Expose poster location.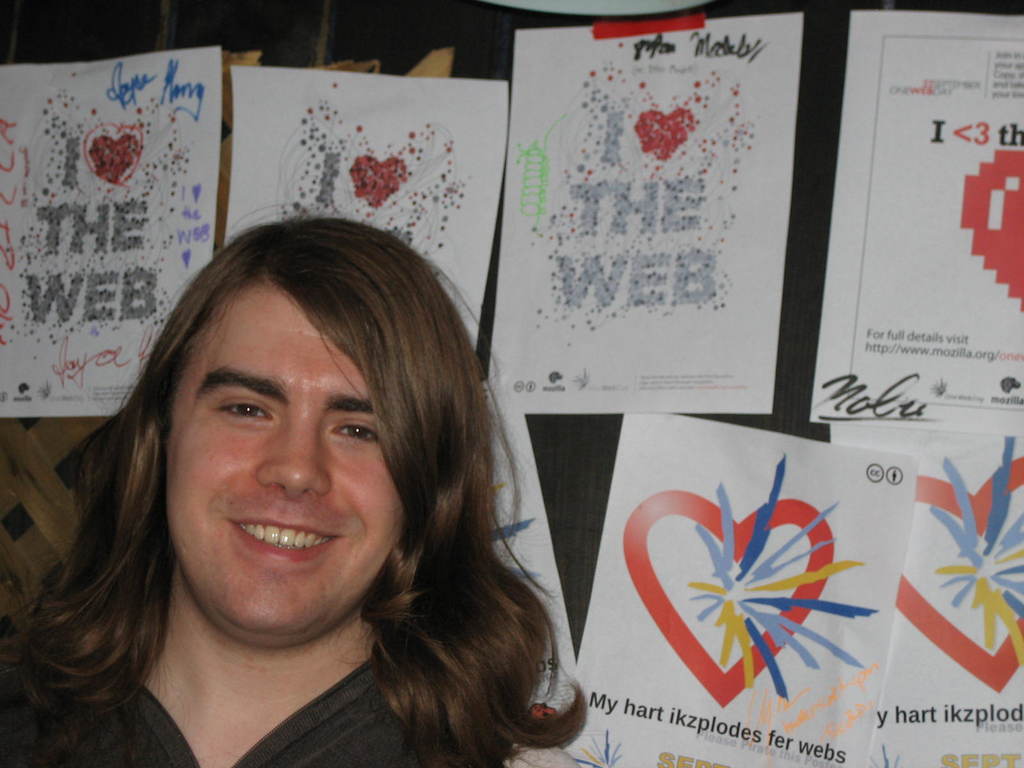
Exposed at 831:424:1023:767.
